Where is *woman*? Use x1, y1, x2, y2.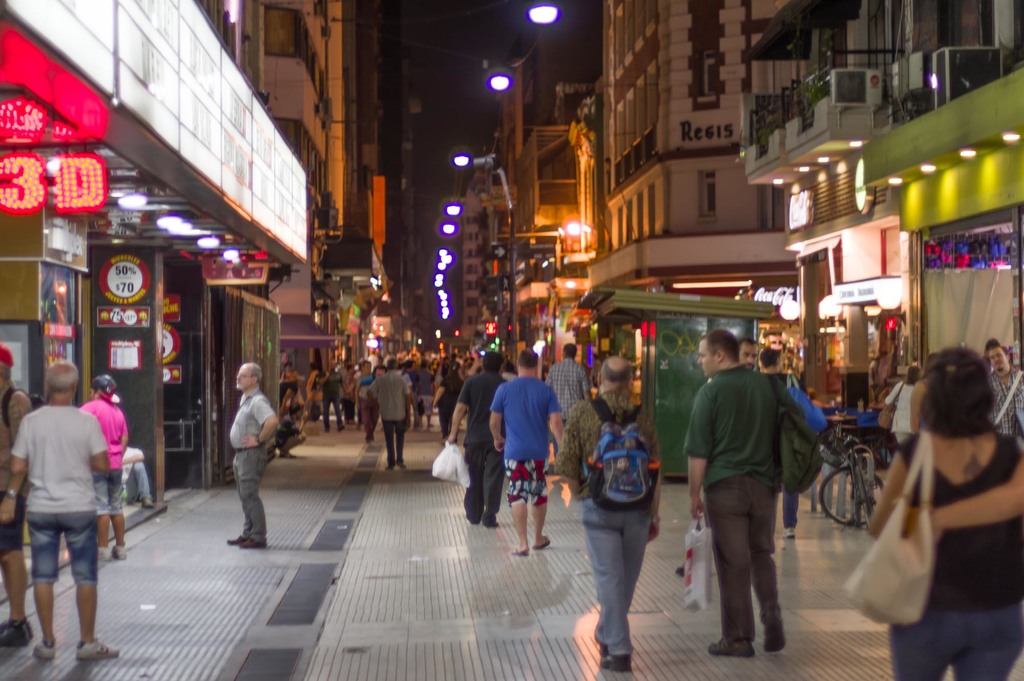
430, 361, 466, 438.
